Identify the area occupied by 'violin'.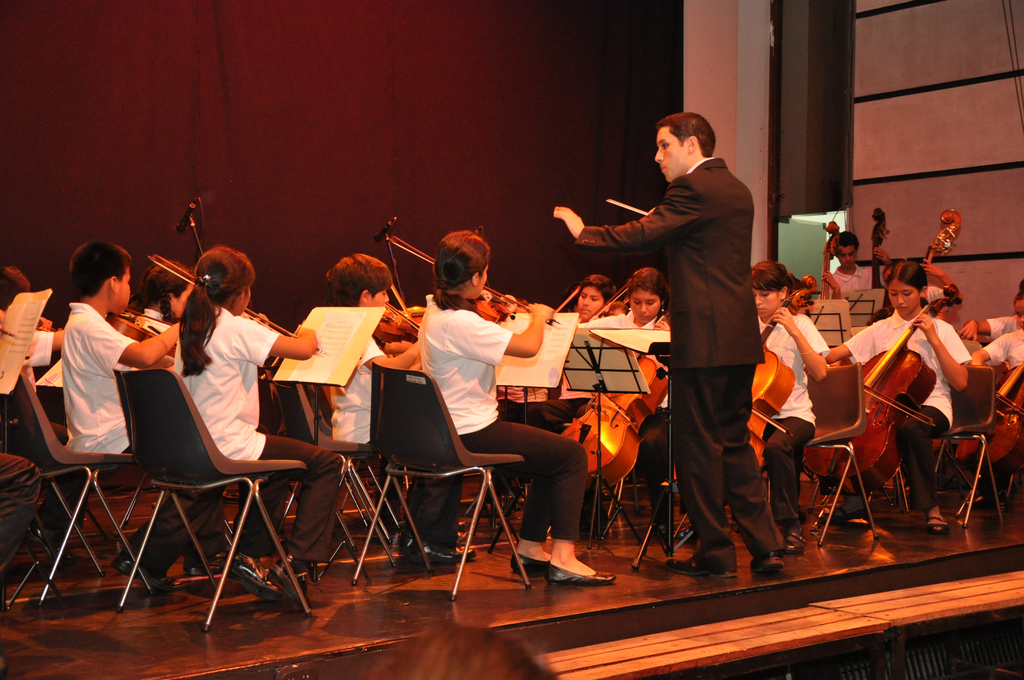
Area: [left=21, top=296, right=68, bottom=348].
